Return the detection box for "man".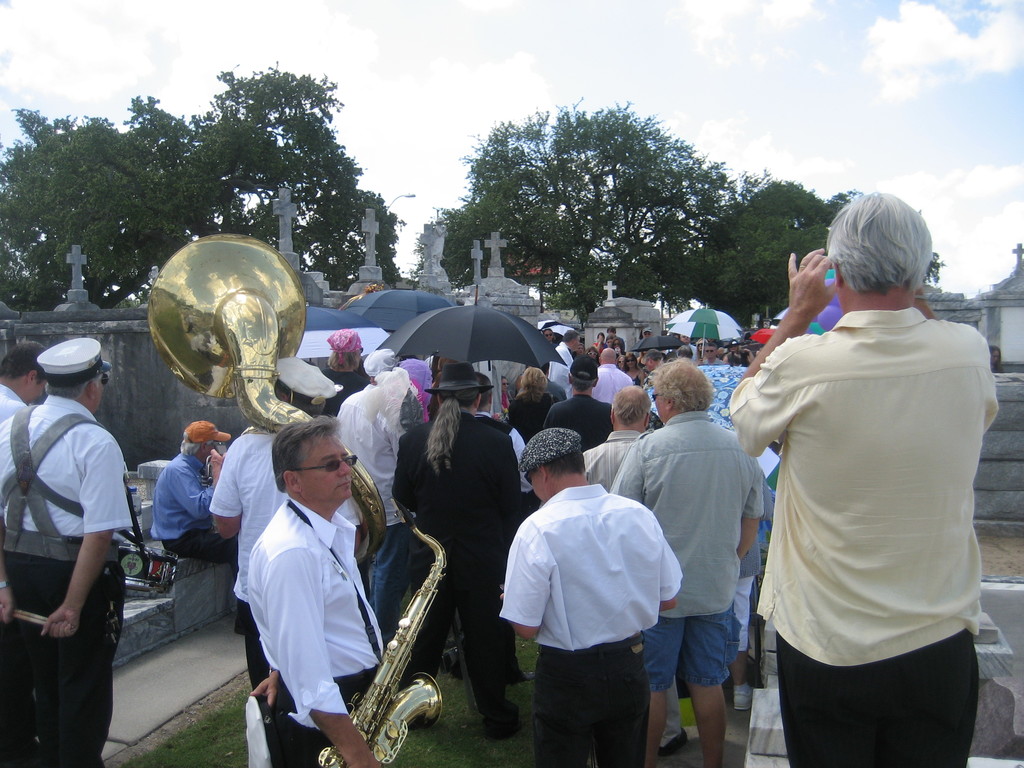
x1=588 y1=347 x2=626 y2=399.
